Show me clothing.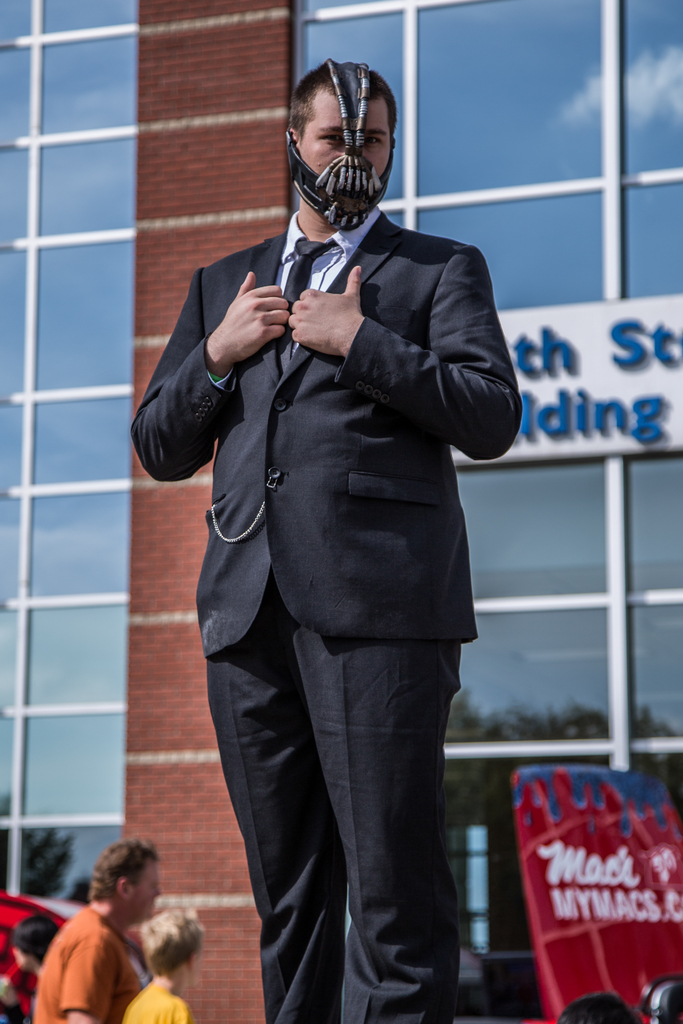
clothing is here: bbox(22, 893, 158, 1018).
